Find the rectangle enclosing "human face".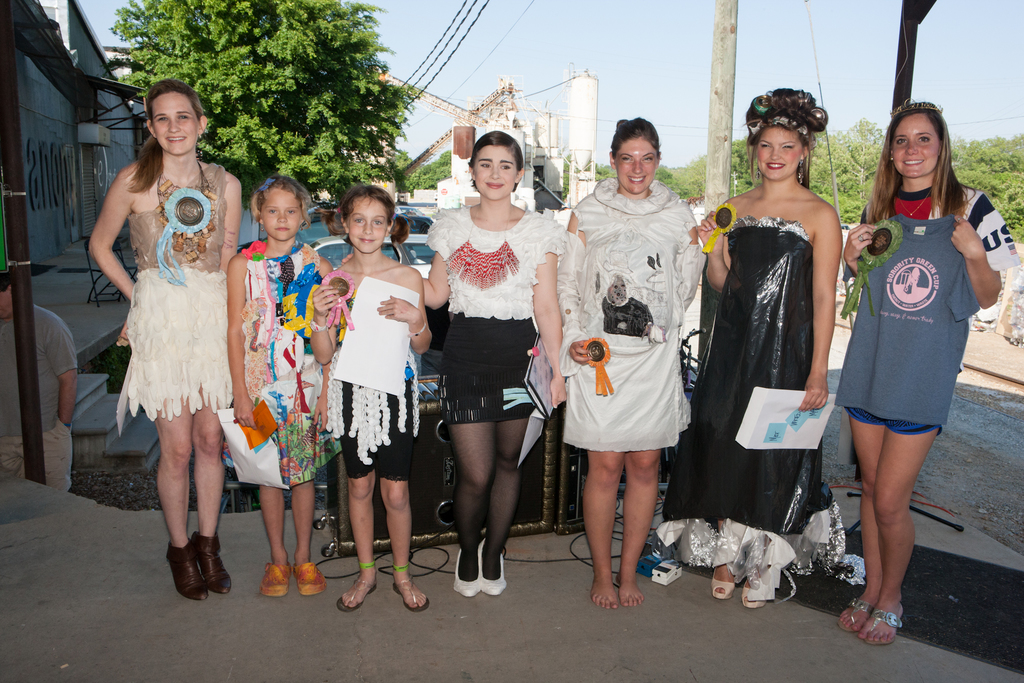
(474, 147, 516, 199).
